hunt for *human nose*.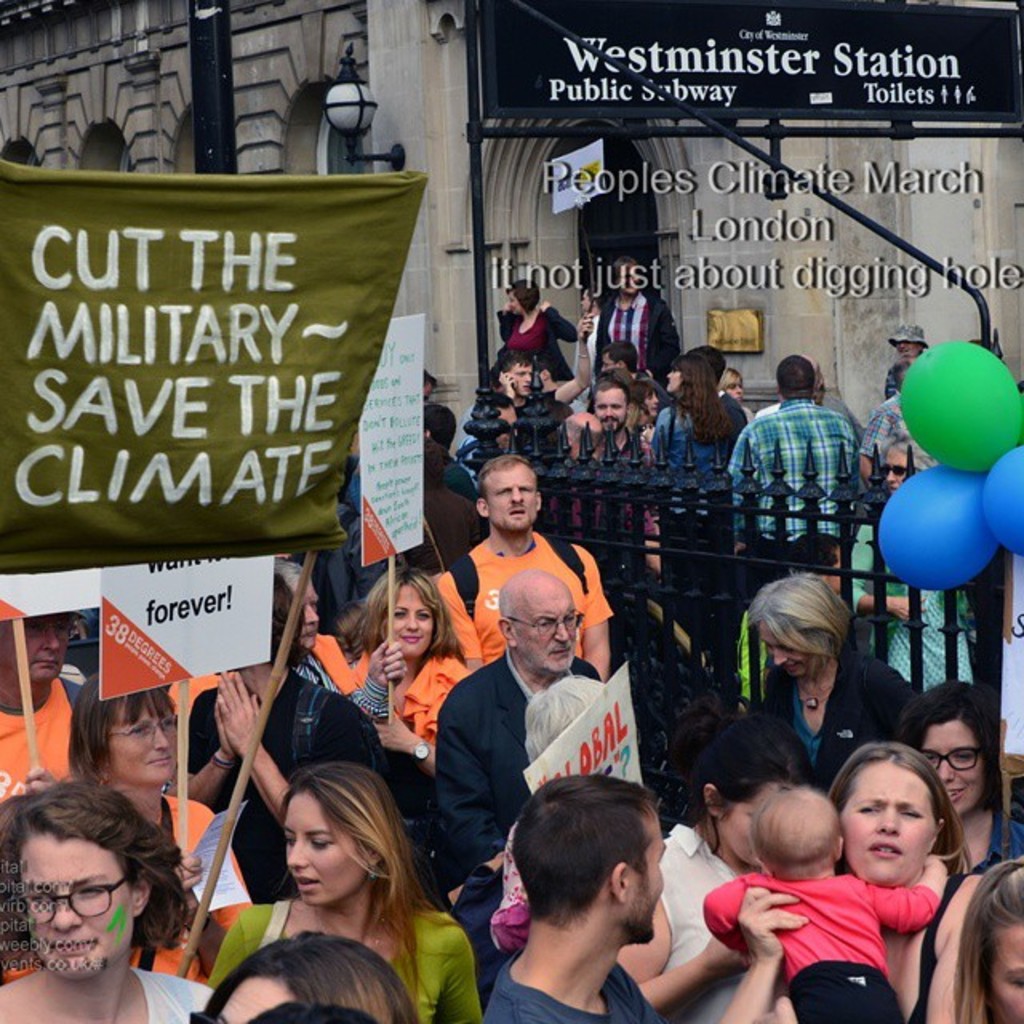
Hunted down at Rect(50, 891, 80, 934).
